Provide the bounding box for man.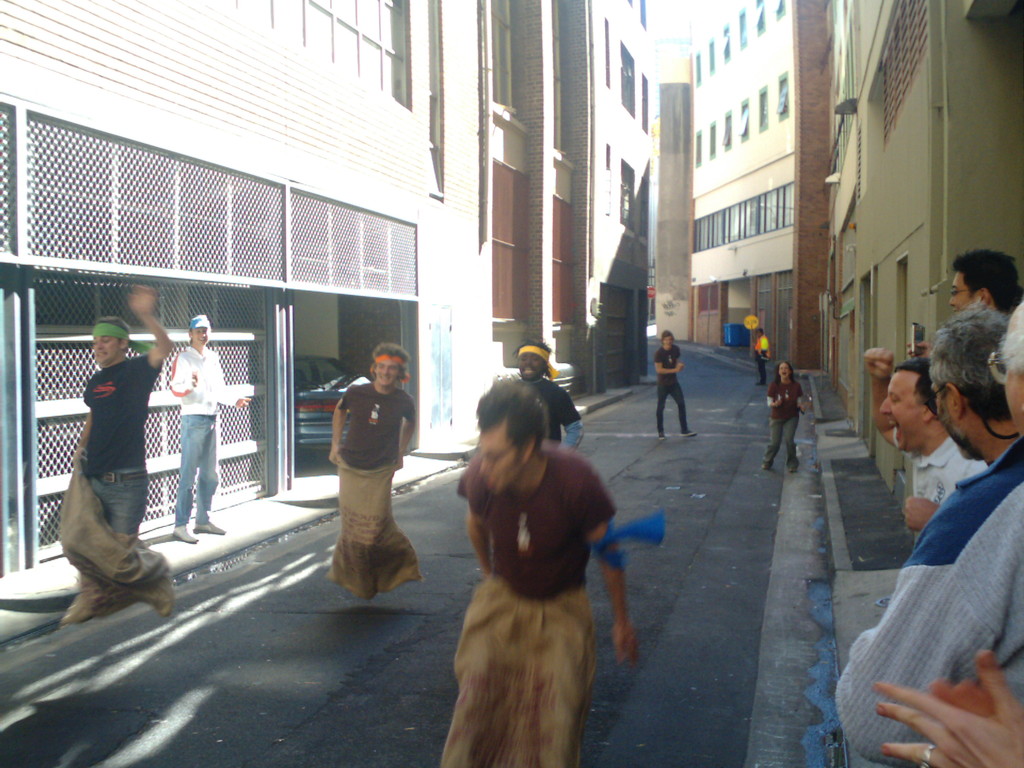
bbox(441, 374, 642, 767).
